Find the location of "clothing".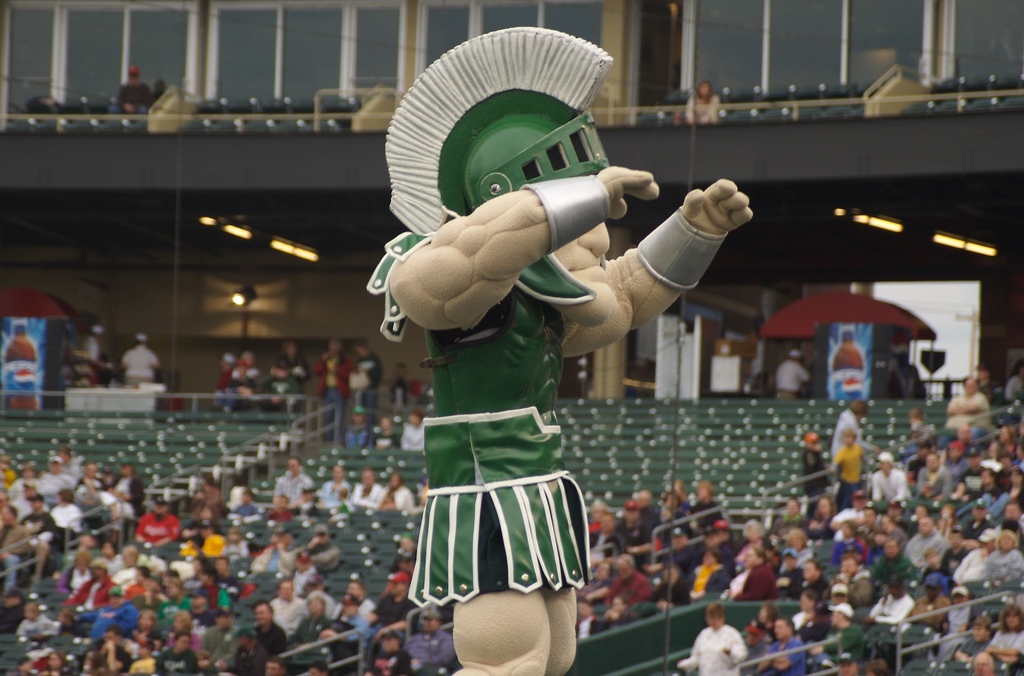
Location: locate(377, 487, 415, 514).
